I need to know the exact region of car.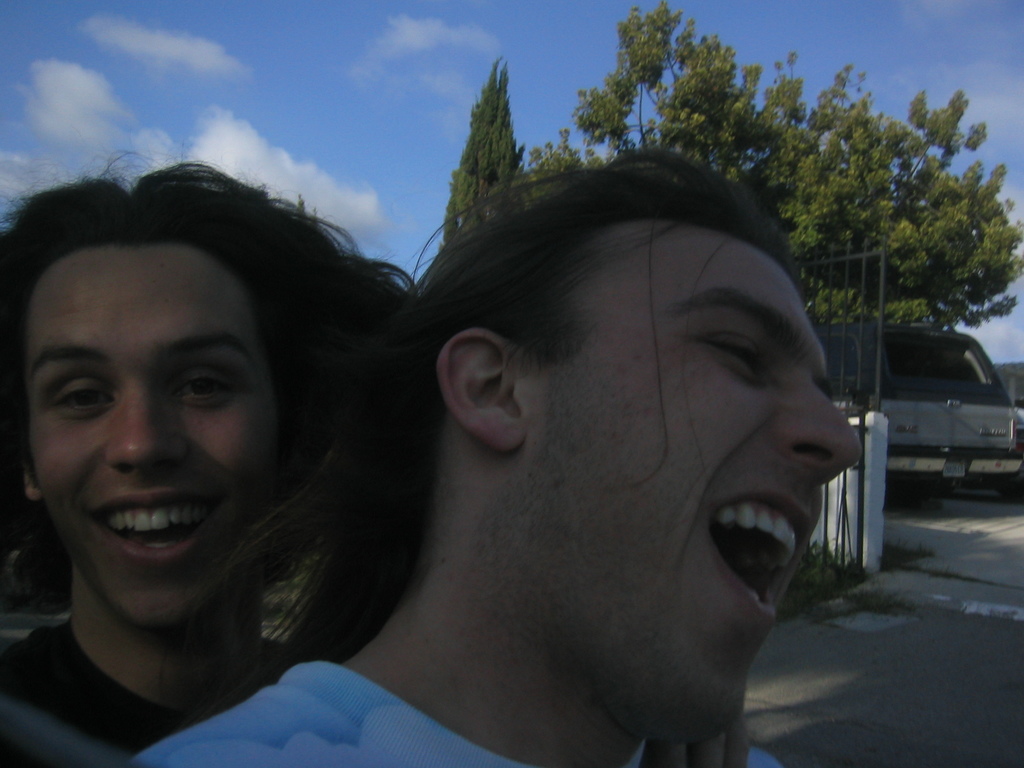
Region: l=844, t=314, r=1021, b=518.
